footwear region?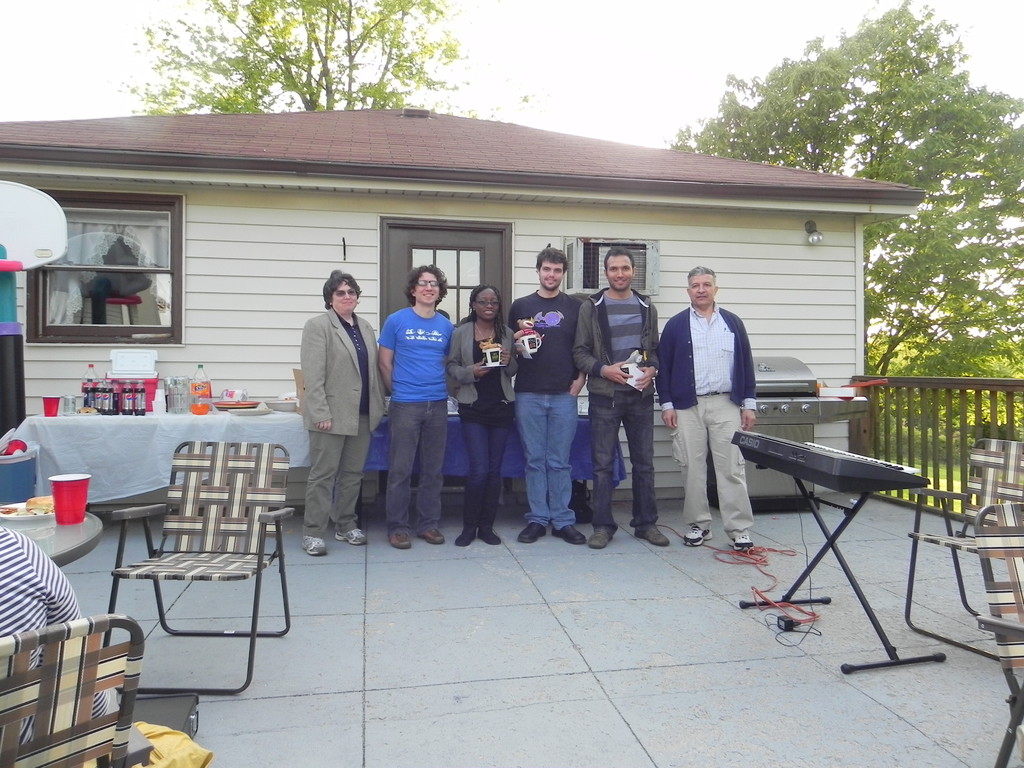
select_region(635, 524, 672, 545)
